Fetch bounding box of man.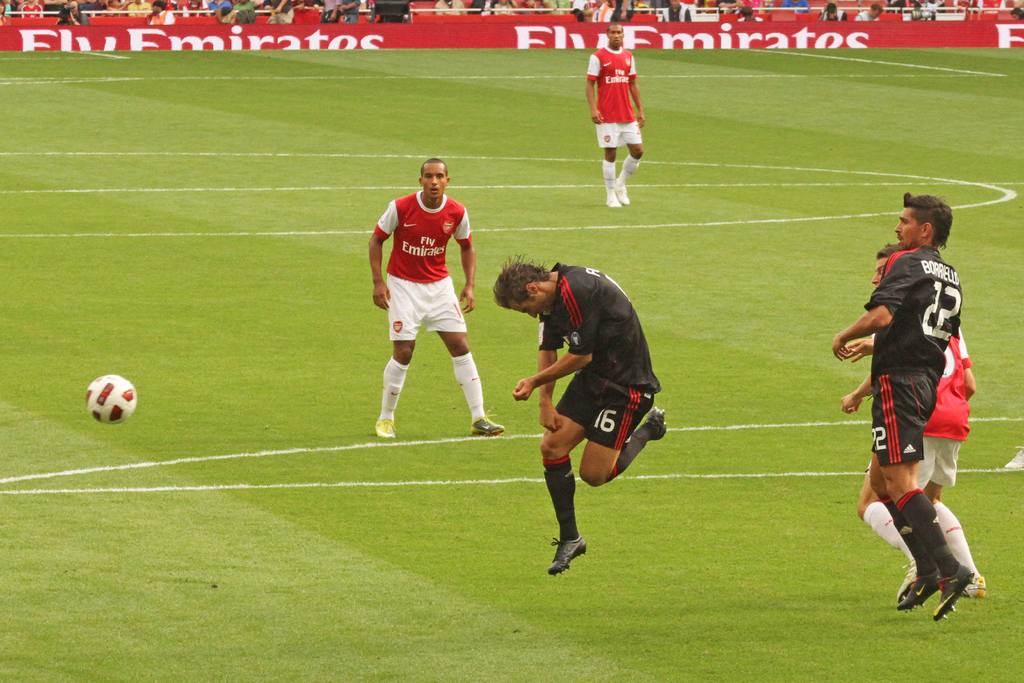
Bbox: <region>321, 0, 345, 23</region>.
